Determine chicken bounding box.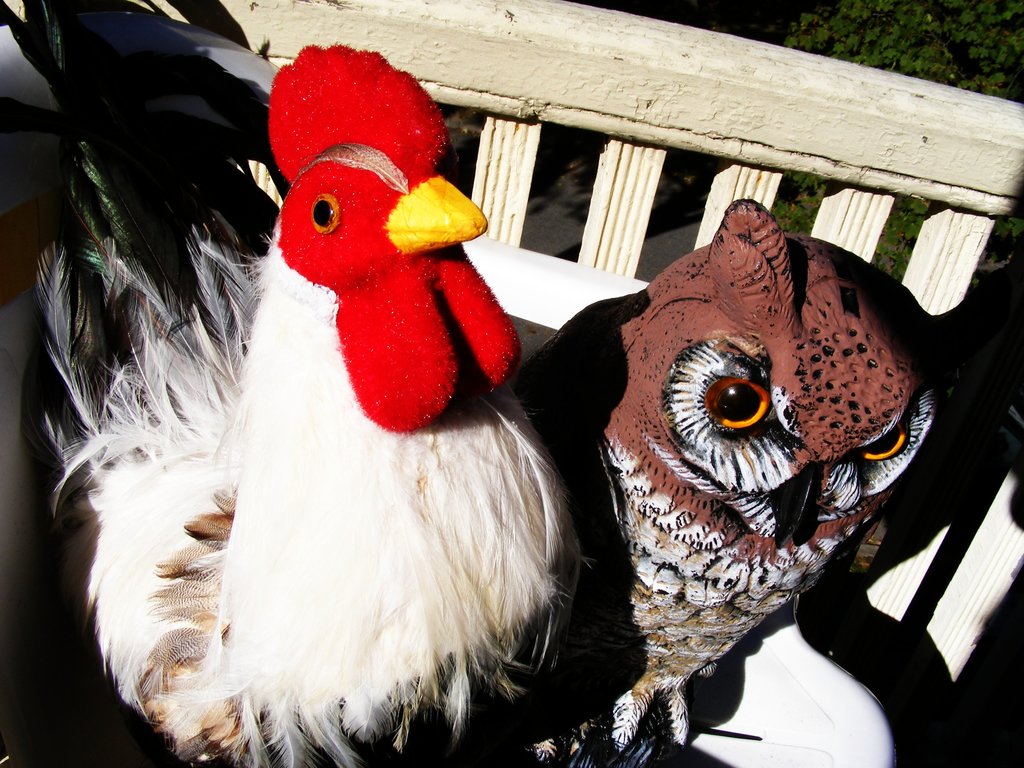
Determined: left=68, top=69, right=643, bottom=751.
